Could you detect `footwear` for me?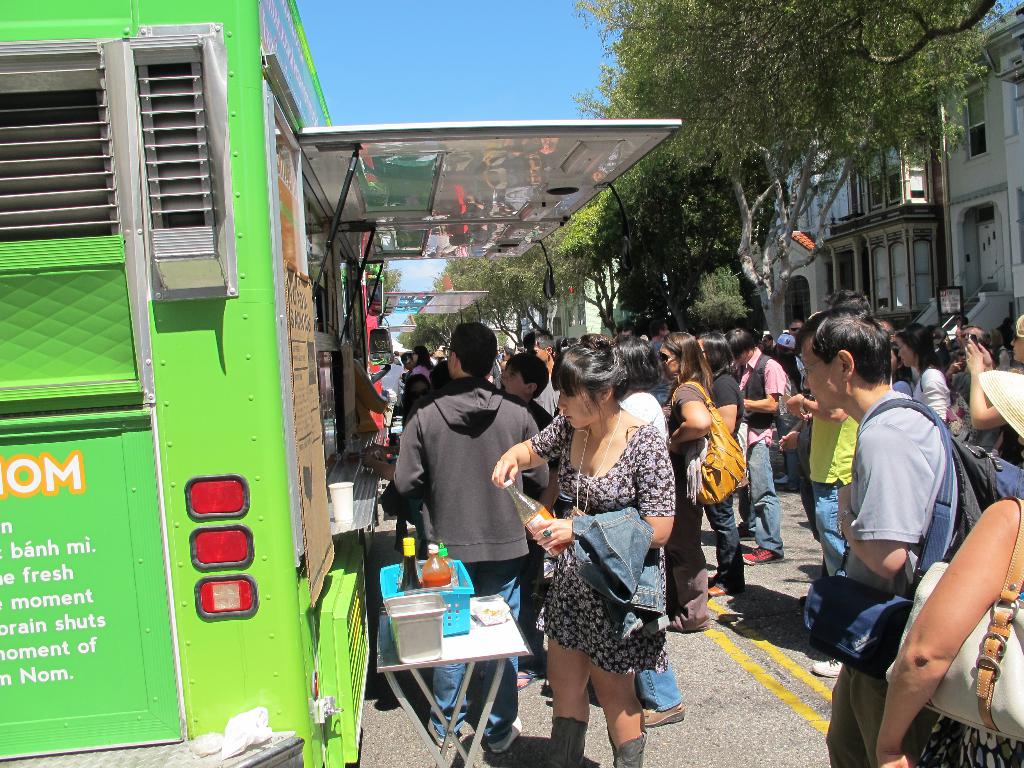
Detection result: BBox(707, 582, 732, 598).
